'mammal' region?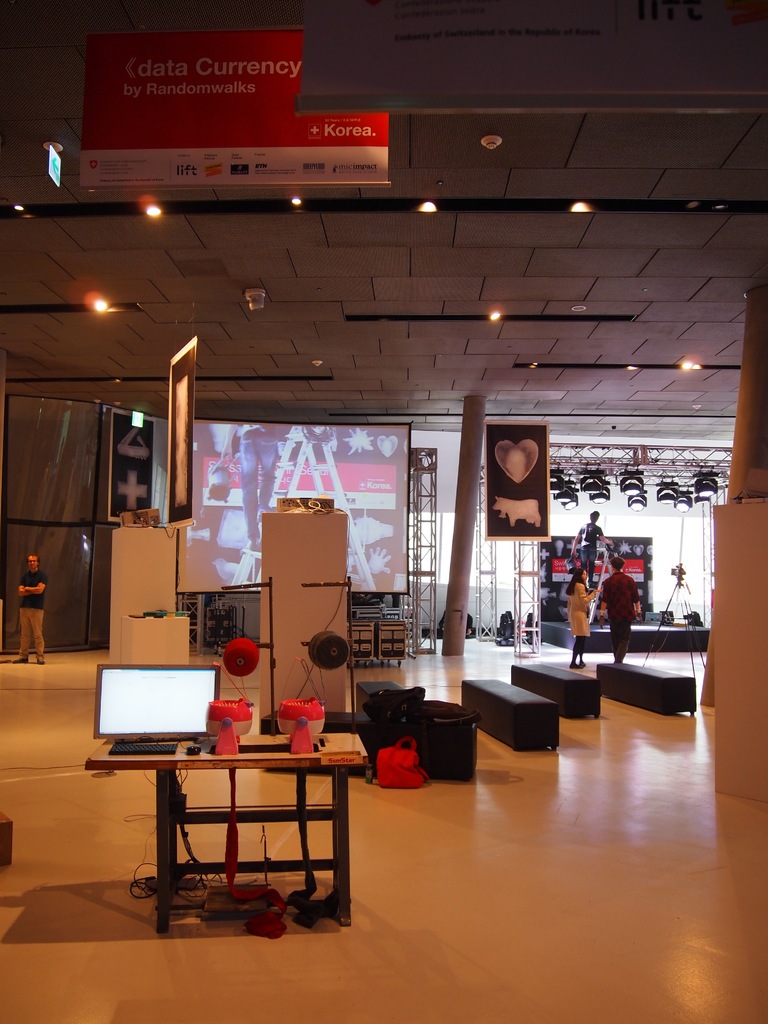
locate(218, 427, 279, 549)
